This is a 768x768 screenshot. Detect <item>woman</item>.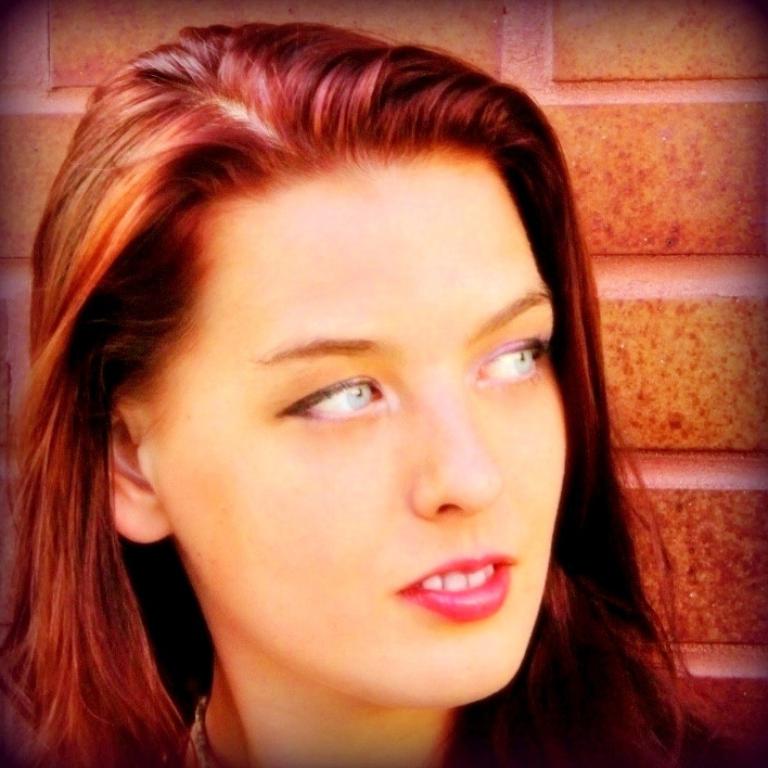
detection(3, 17, 765, 766).
